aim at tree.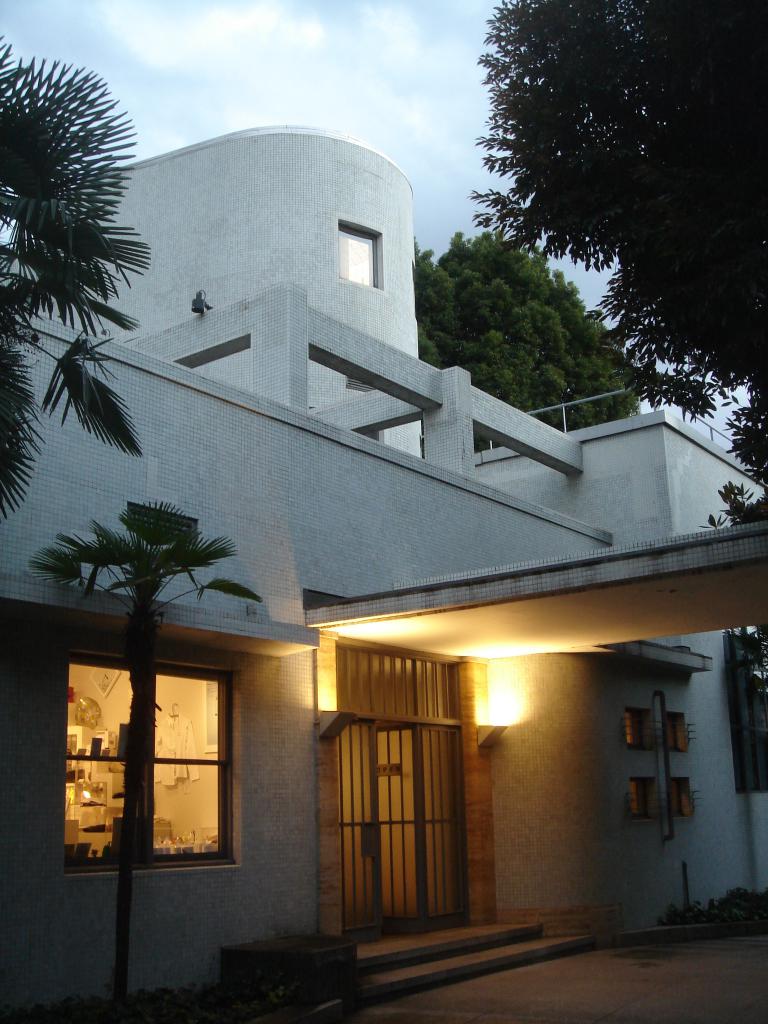
Aimed at detection(398, 210, 645, 460).
